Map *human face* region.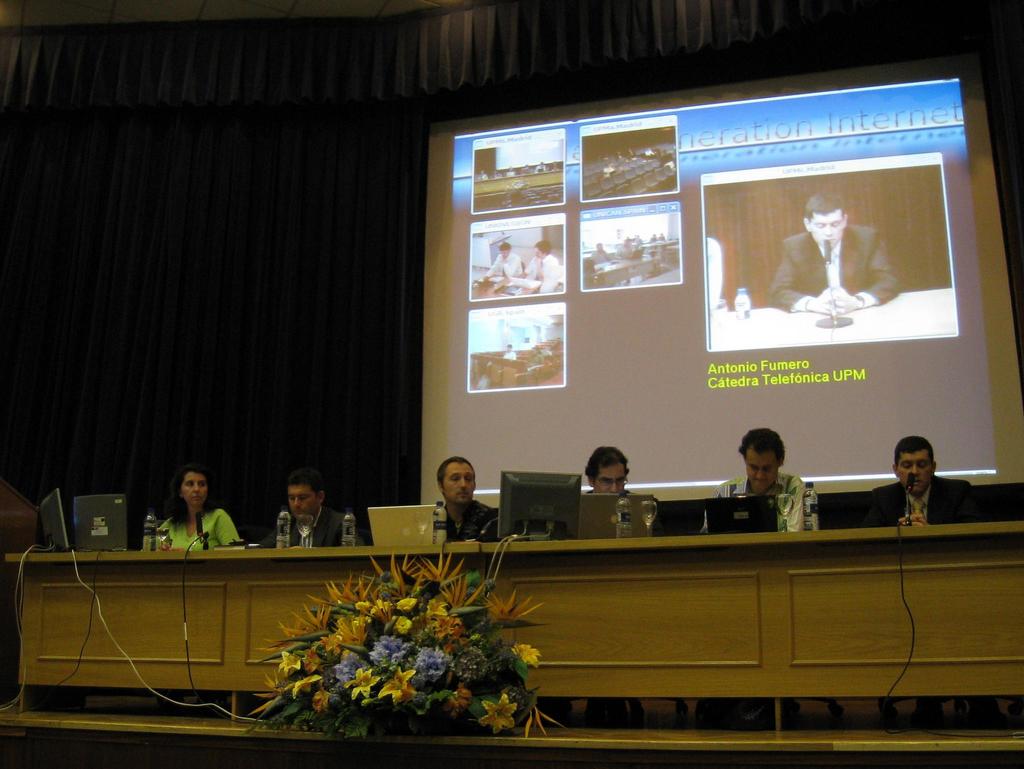
Mapped to box(184, 470, 217, 501).
